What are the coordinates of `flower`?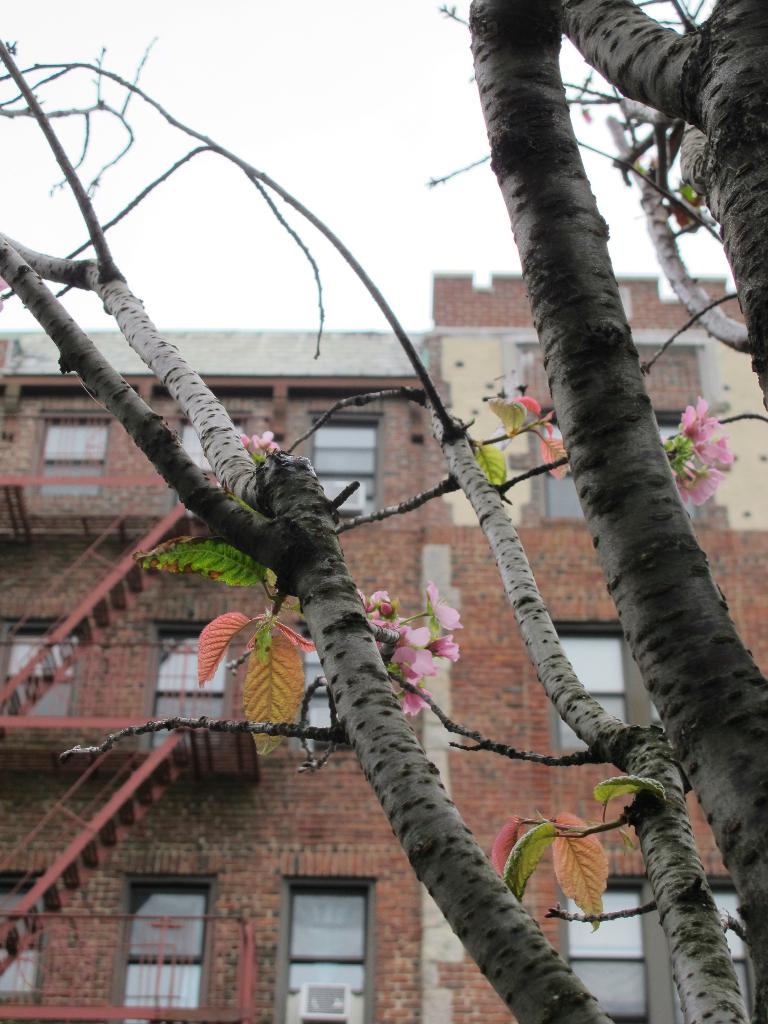
l=253, t=430, r=276, b=456.
